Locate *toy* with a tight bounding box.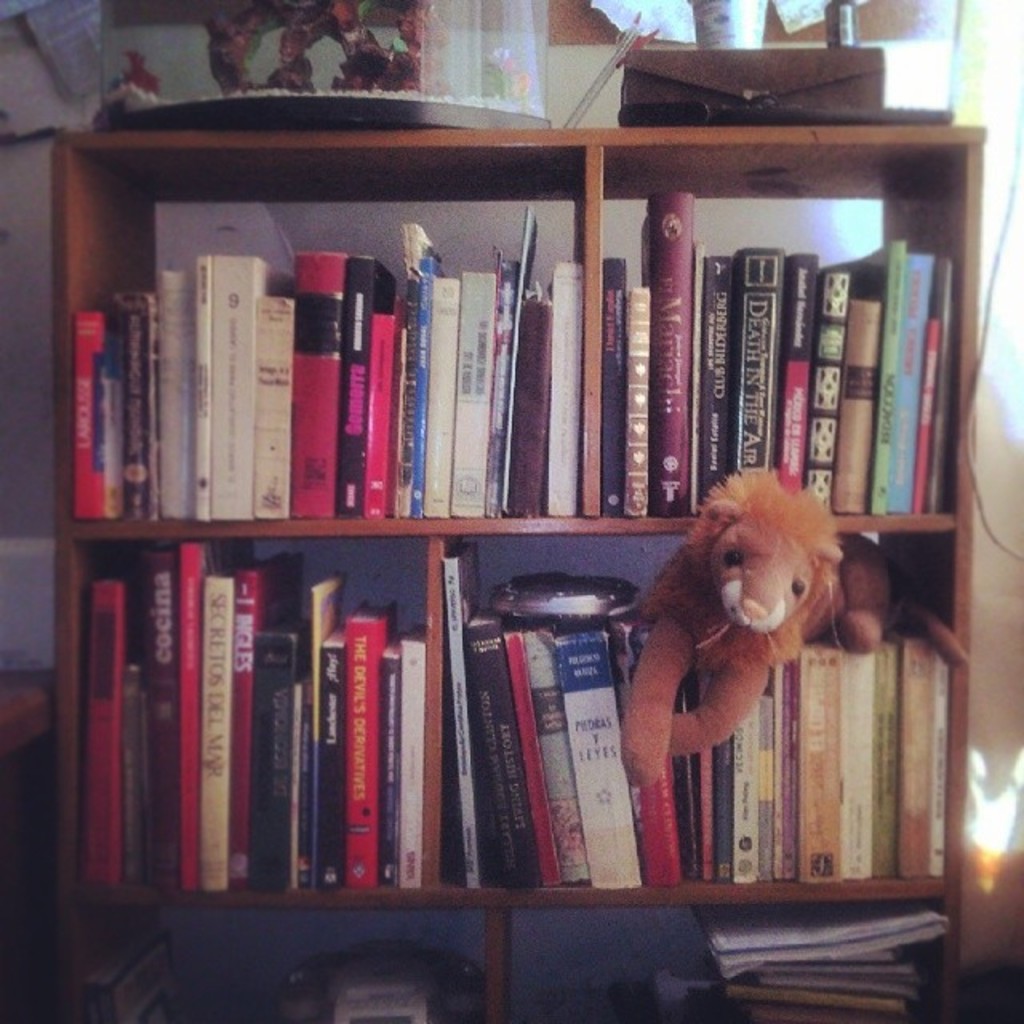
left=613, top=470, right=973, bottom=800.
